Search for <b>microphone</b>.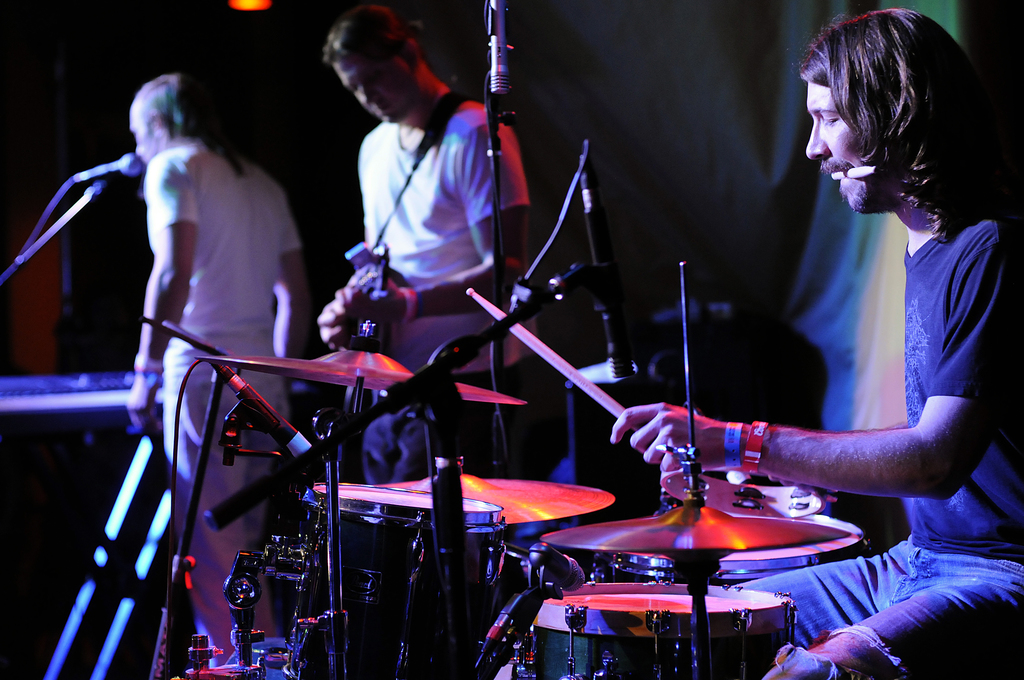
Found at box(492, 0, 522, 122).
